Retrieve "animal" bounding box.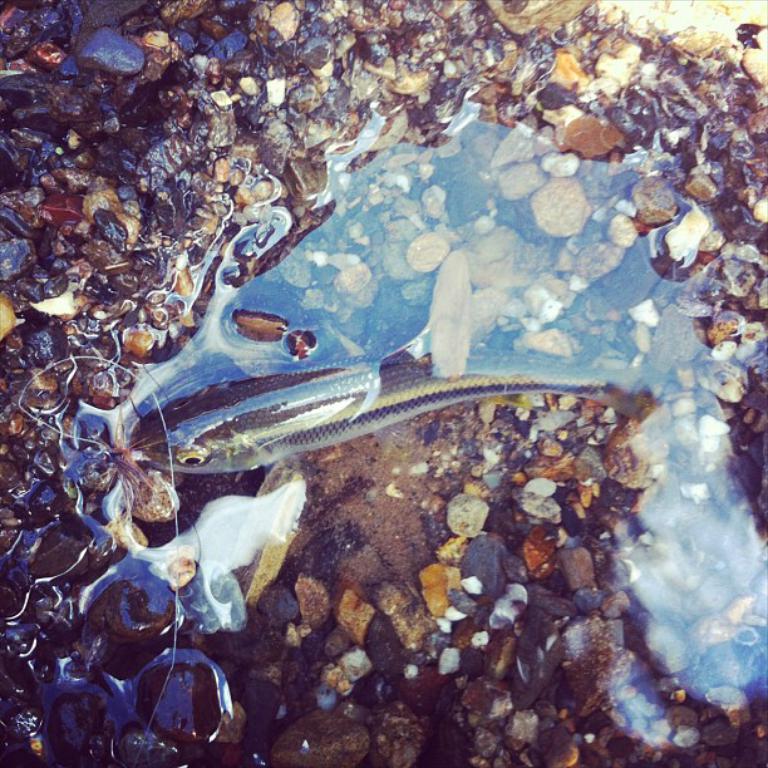
Bounding box: region(129, 356, 621, 473).
